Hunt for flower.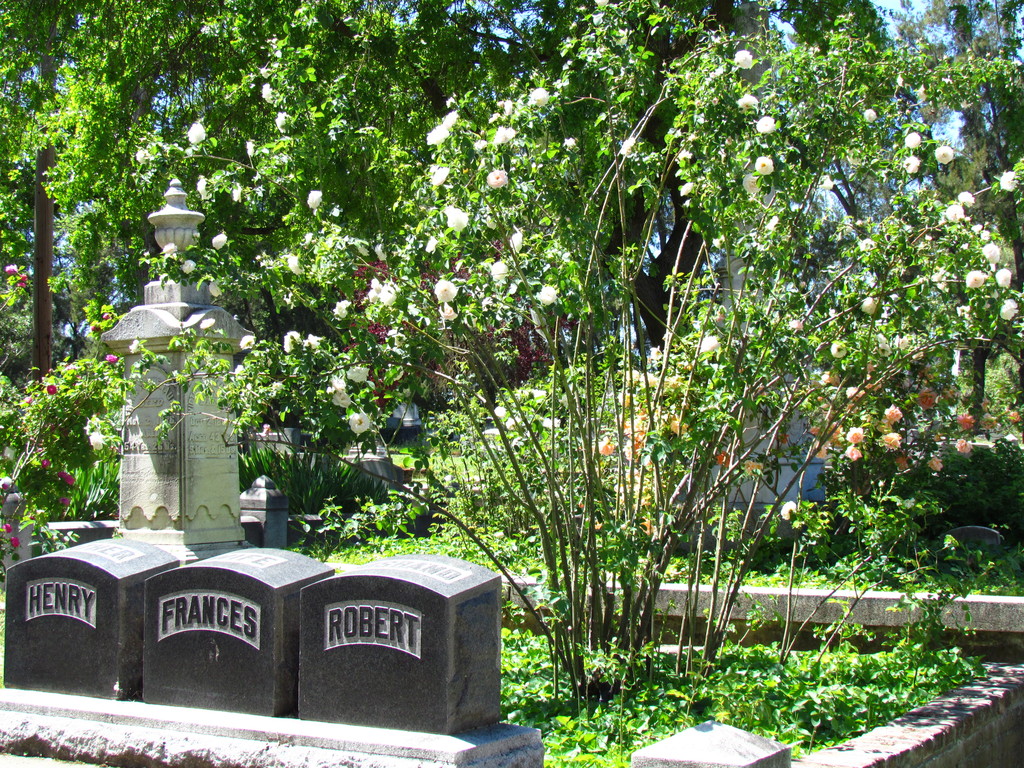
Hunted down at rect(999, 168, 1021, 193).
